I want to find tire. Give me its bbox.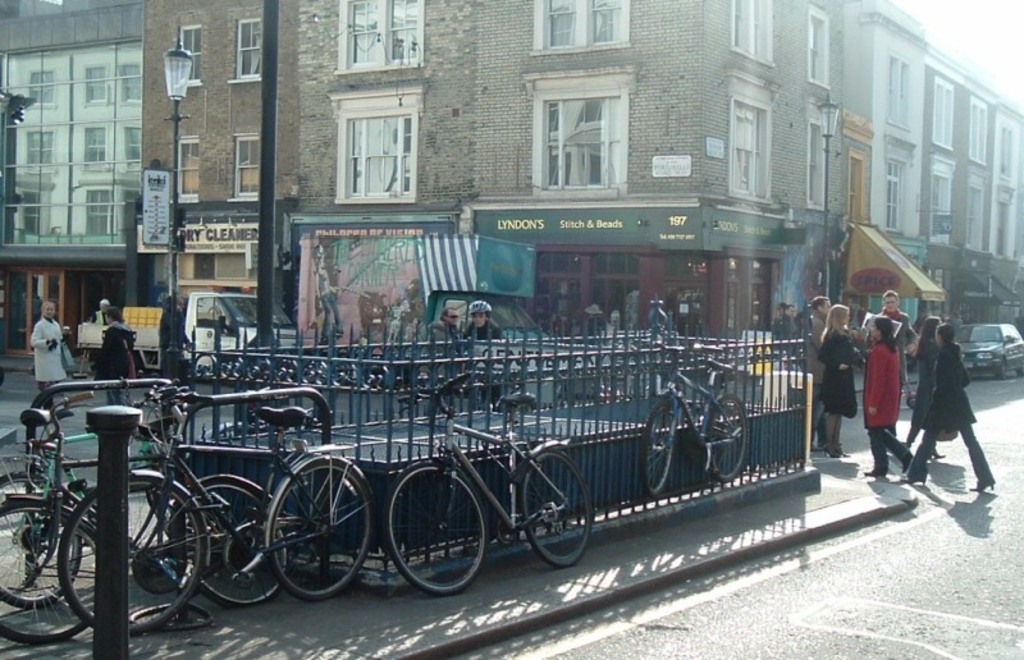
bbox(1016, 357, 1023, 384).
